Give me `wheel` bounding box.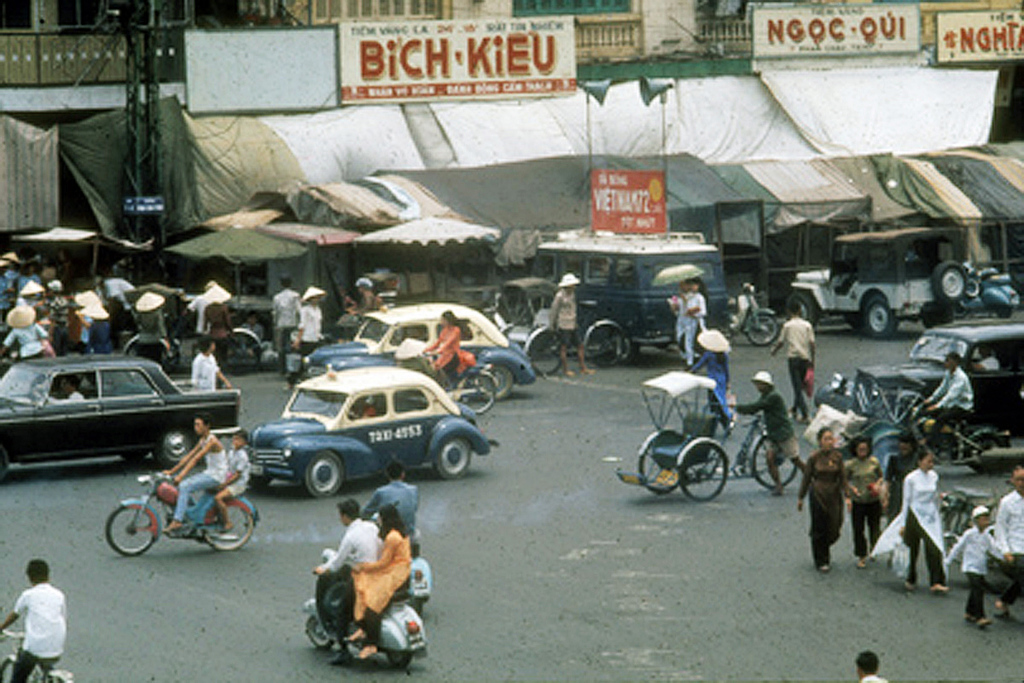
x1=965, y1=428, x2=1010, y2=470.
